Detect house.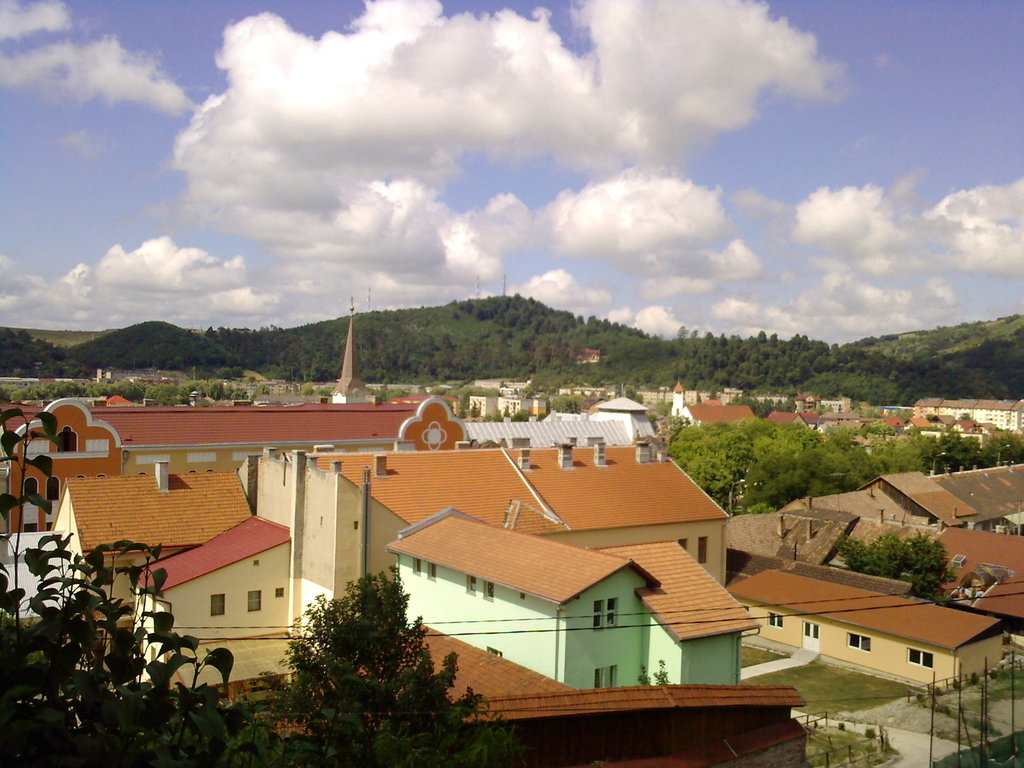
Detected at Rect(404, 646, 828, 767).
